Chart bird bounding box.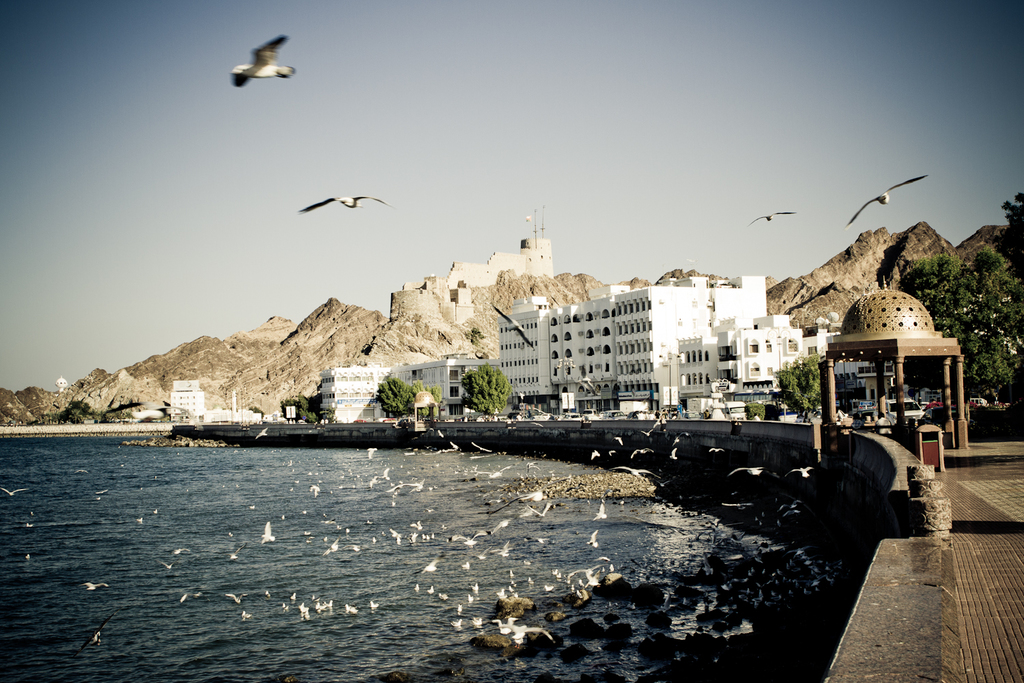
Charted: (x1=229, y1=591, x2=250, y2=604).
